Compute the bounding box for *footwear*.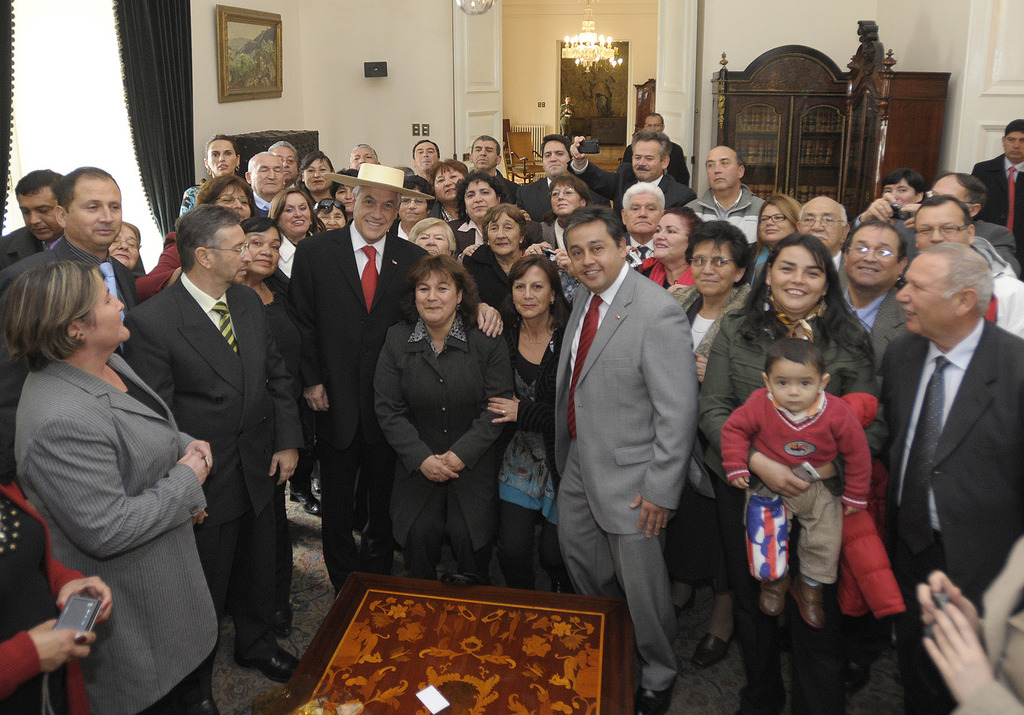
bbox=(288, 480, 321, 516).
